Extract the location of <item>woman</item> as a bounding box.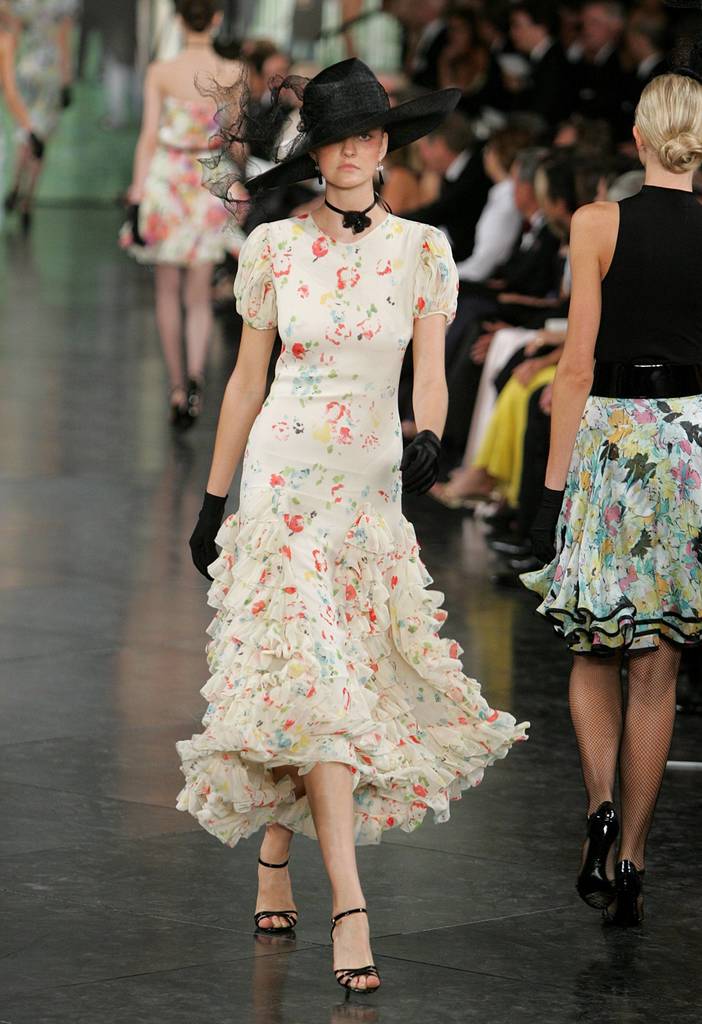
[515, 74, 701, 918].
